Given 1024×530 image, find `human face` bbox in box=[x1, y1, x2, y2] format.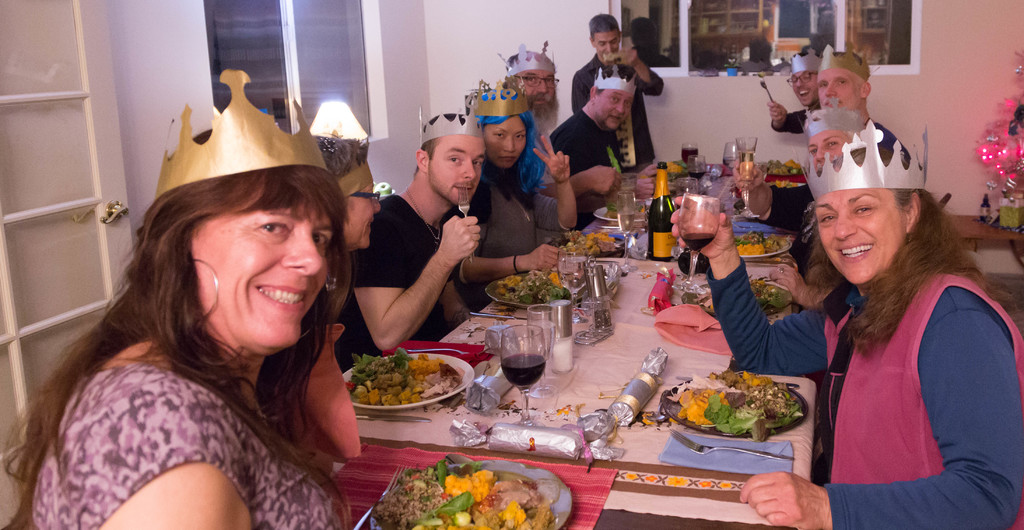
box=[343, 181, 380, 249].
